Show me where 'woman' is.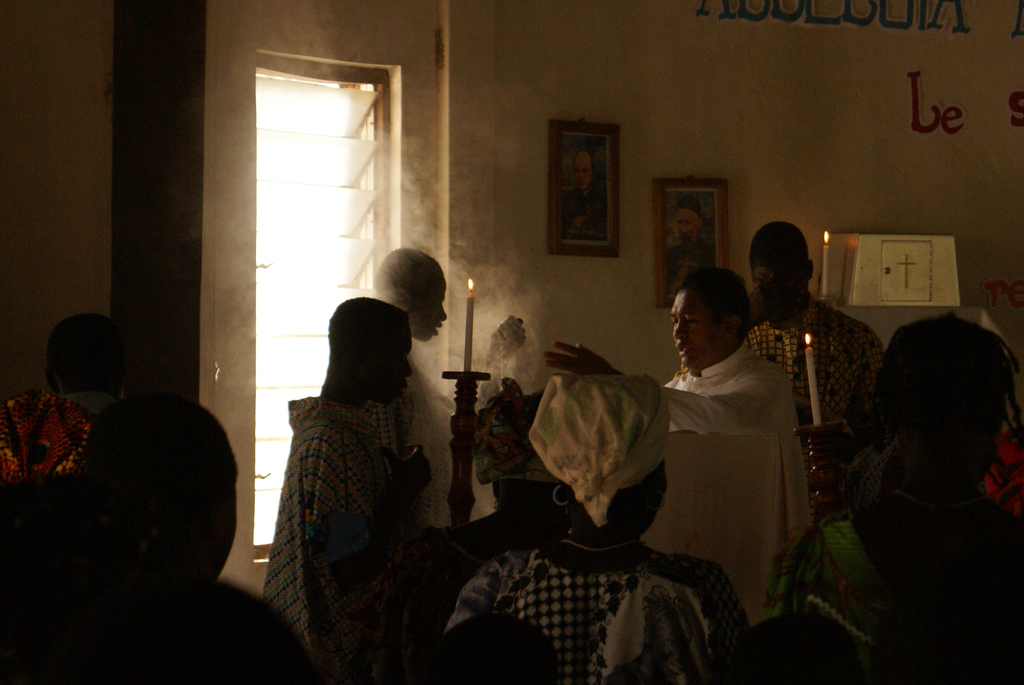
'woman' is at 760 311 1023 683.
